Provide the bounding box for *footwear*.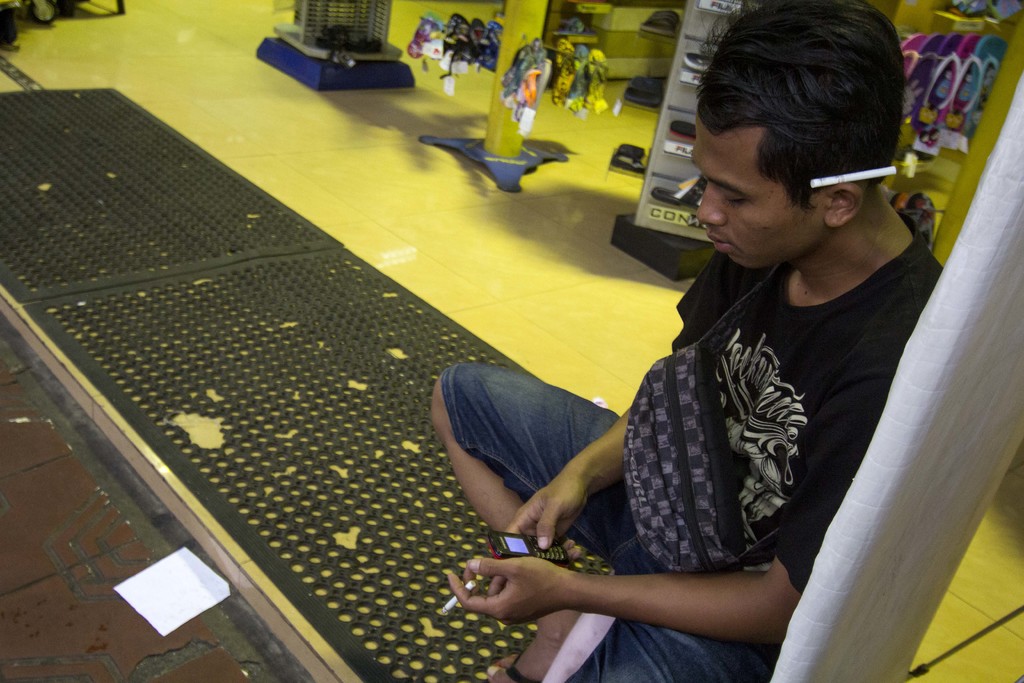
(317,26,382,56).
